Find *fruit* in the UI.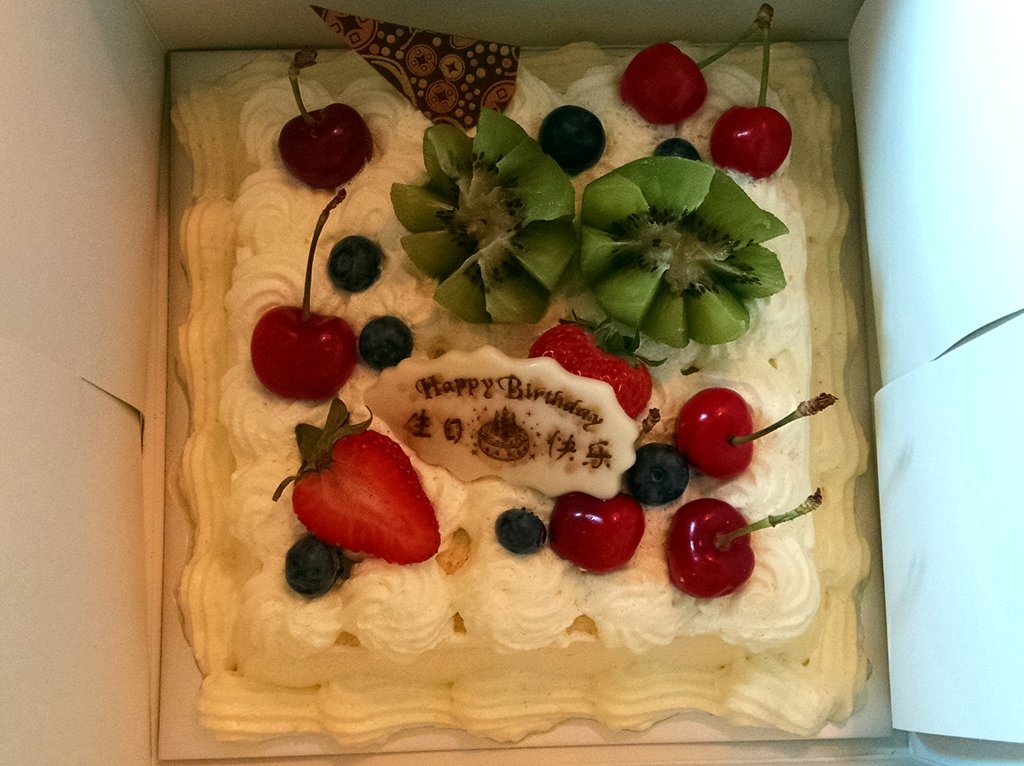
UI element at [619, 40, 707, 124].
